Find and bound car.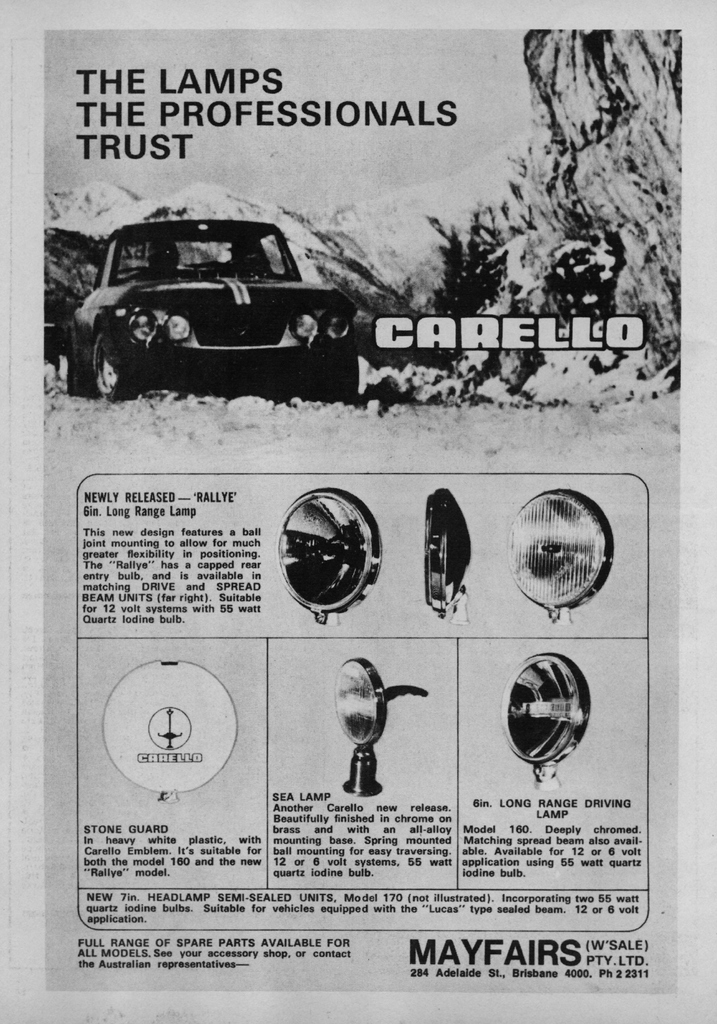
Bound: 61,207,402,400.
